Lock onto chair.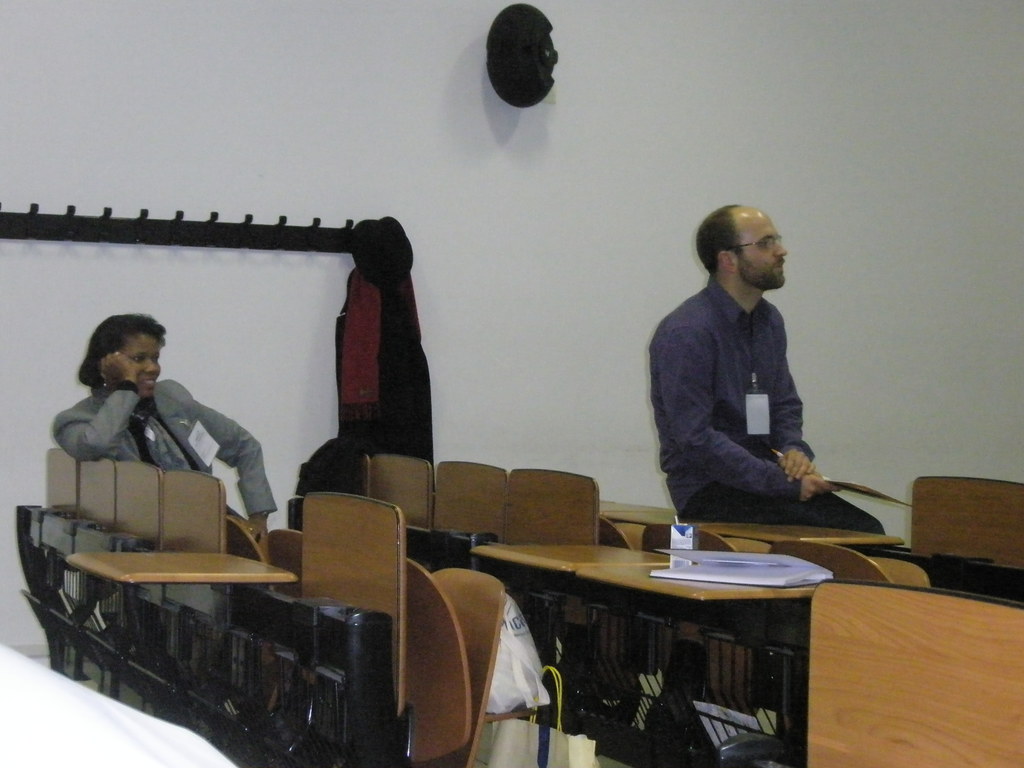
Locked: [112,459,170,712].
